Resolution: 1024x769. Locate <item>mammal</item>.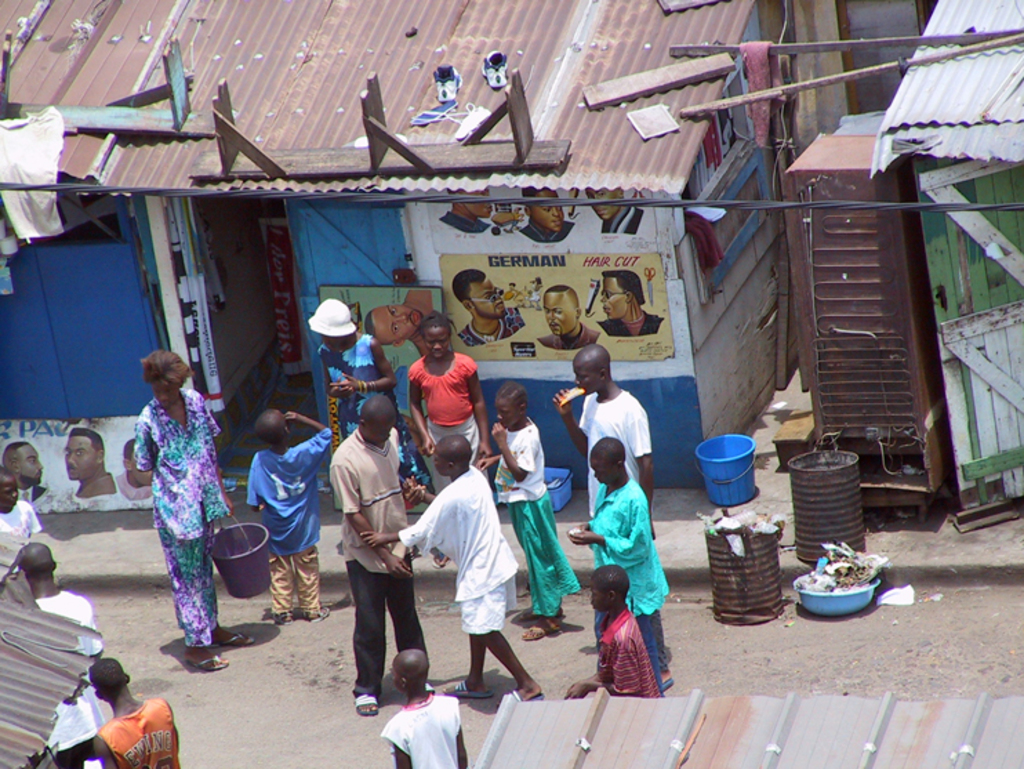
x1=117 y1=436 x2=159 y2=508.
